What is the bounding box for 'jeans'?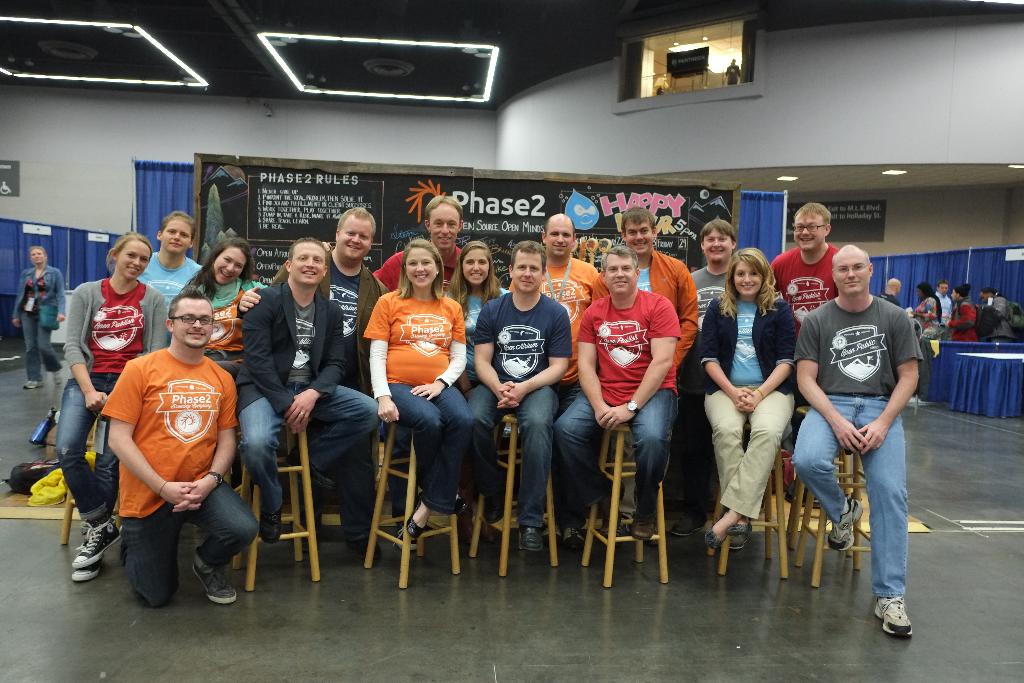
bbox(123, 480, 255, 605).
